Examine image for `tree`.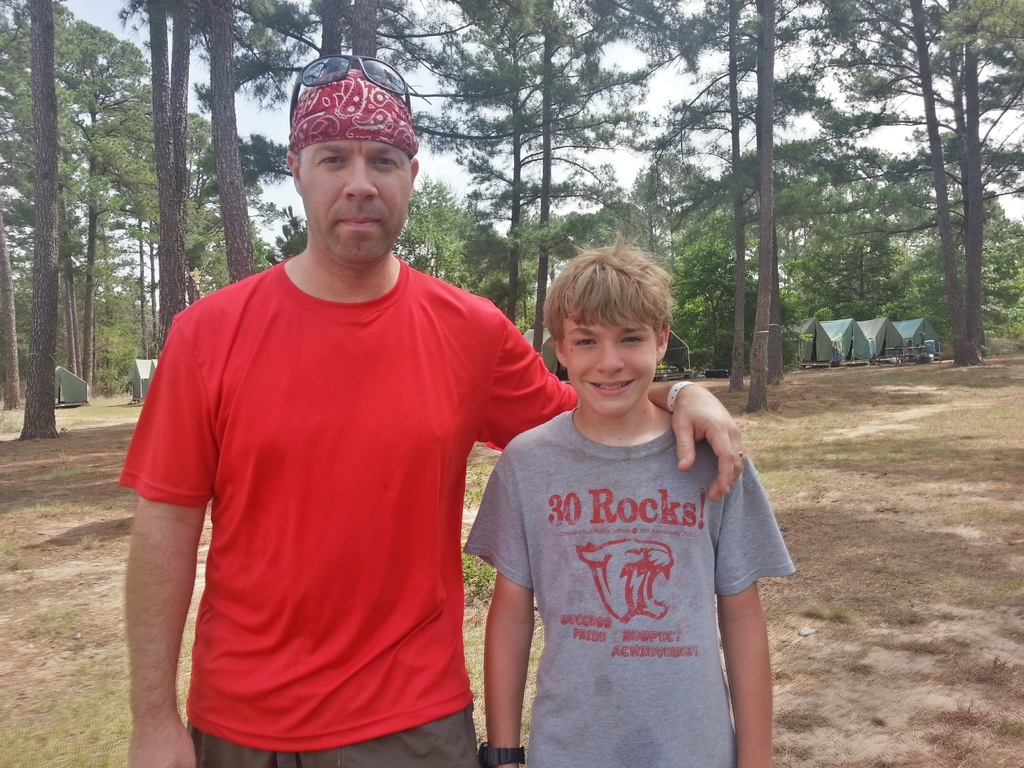
Examination result: box=[52, 13, 168, 397].
